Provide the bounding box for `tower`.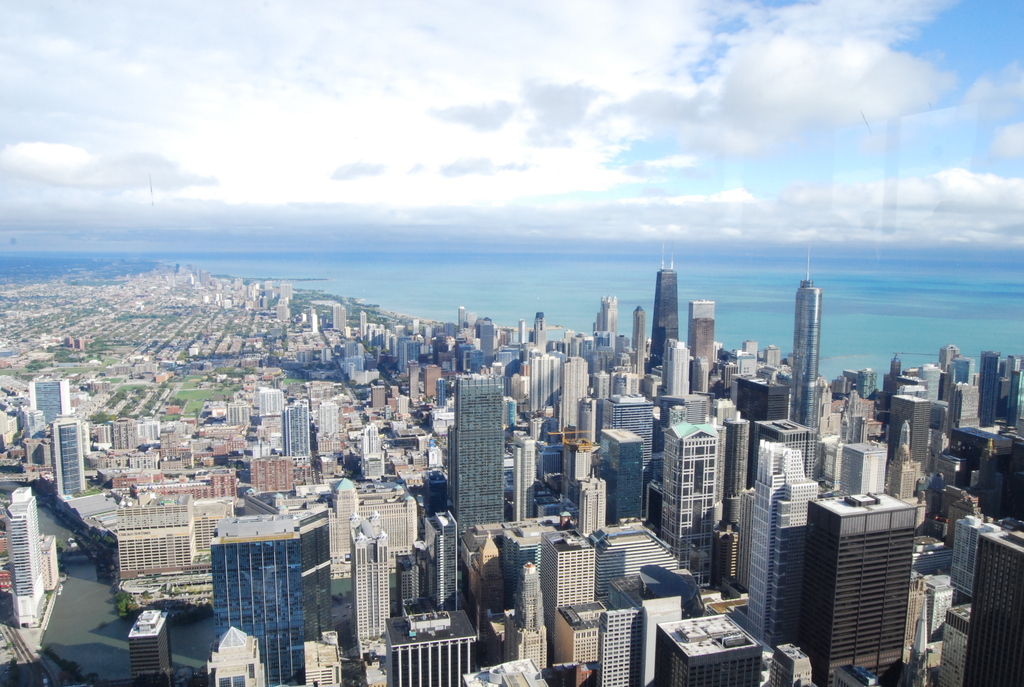
[482,542,500,667].
